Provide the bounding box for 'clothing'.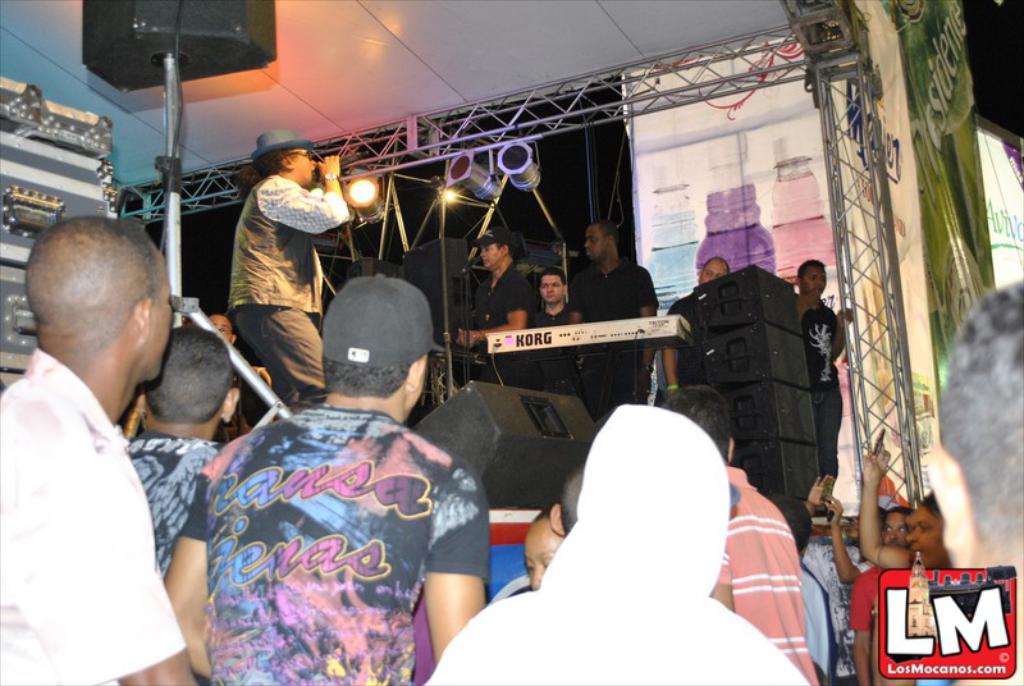
(left=426, top=408, right=813, bottom=685).
